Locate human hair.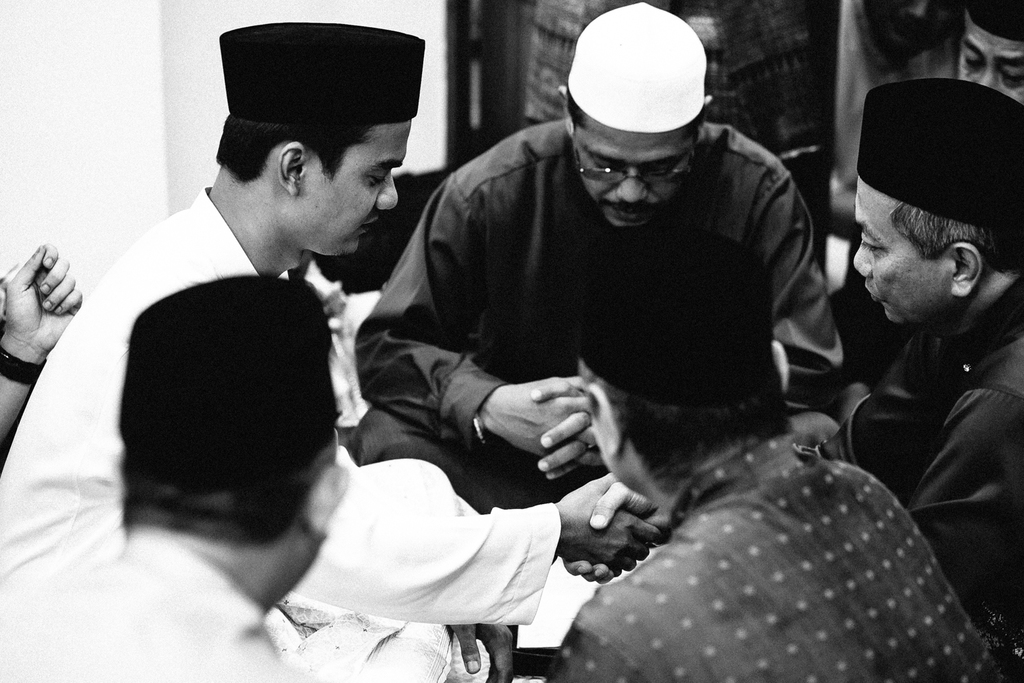
Bounding box: pyautogui.locateOnScreen(121, 451, 345, 539).
